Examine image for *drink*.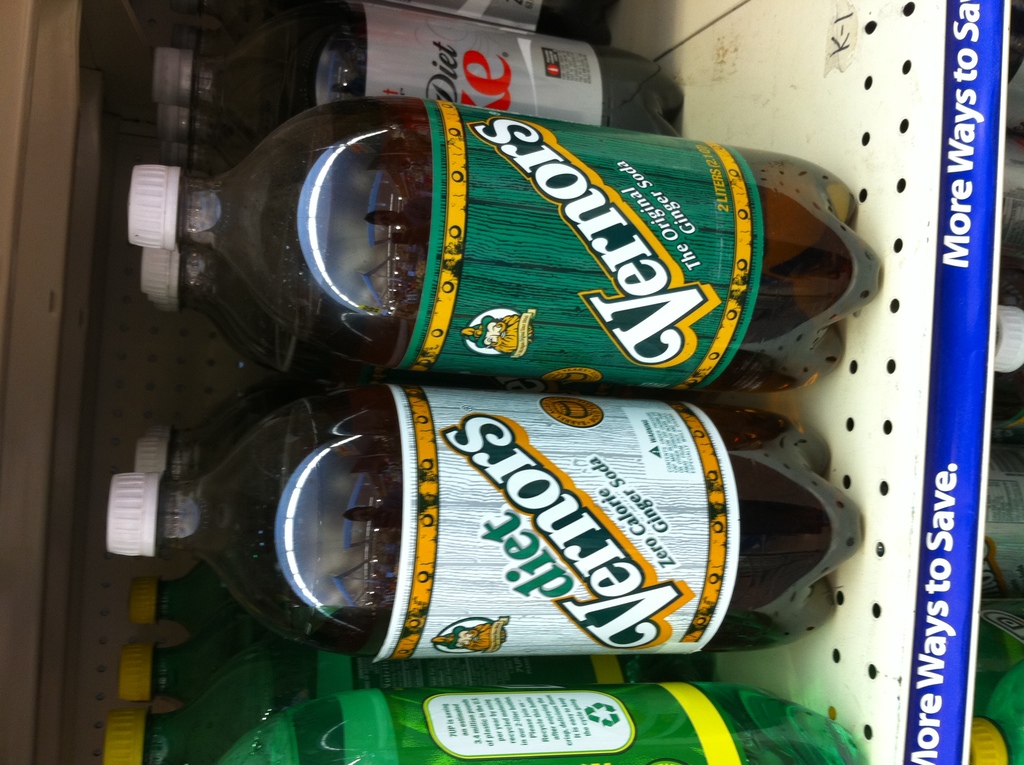
Examination result: bbox=[252, 114, 852, 403].
